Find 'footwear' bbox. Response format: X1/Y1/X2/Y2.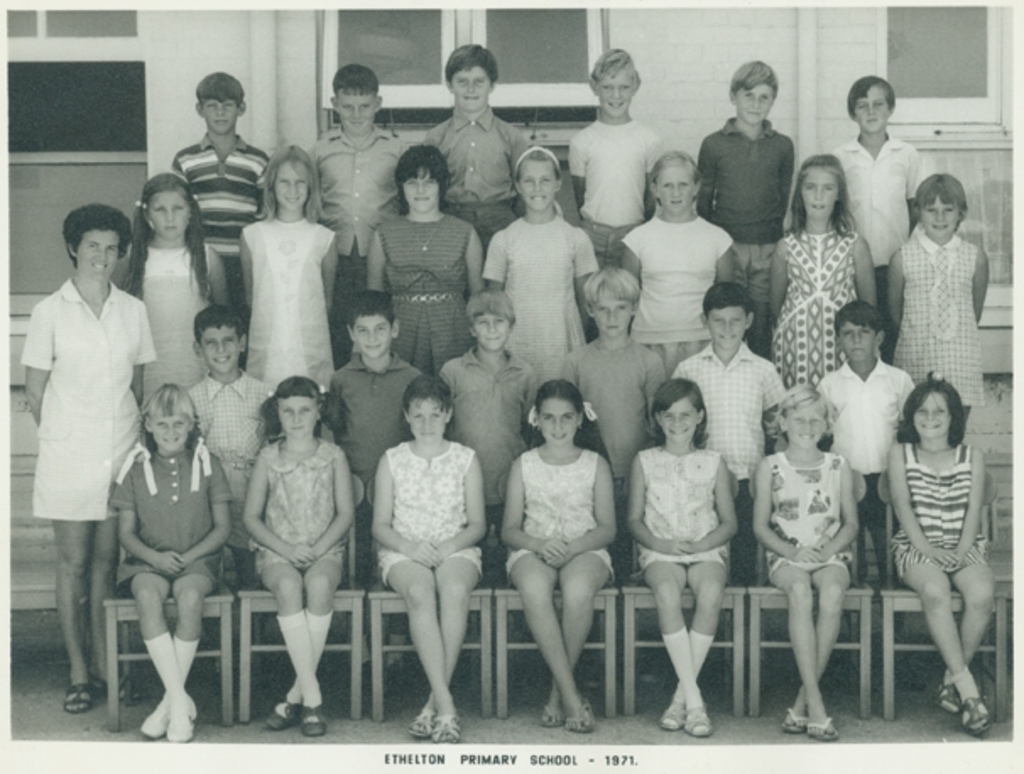
400/708/434/744.
